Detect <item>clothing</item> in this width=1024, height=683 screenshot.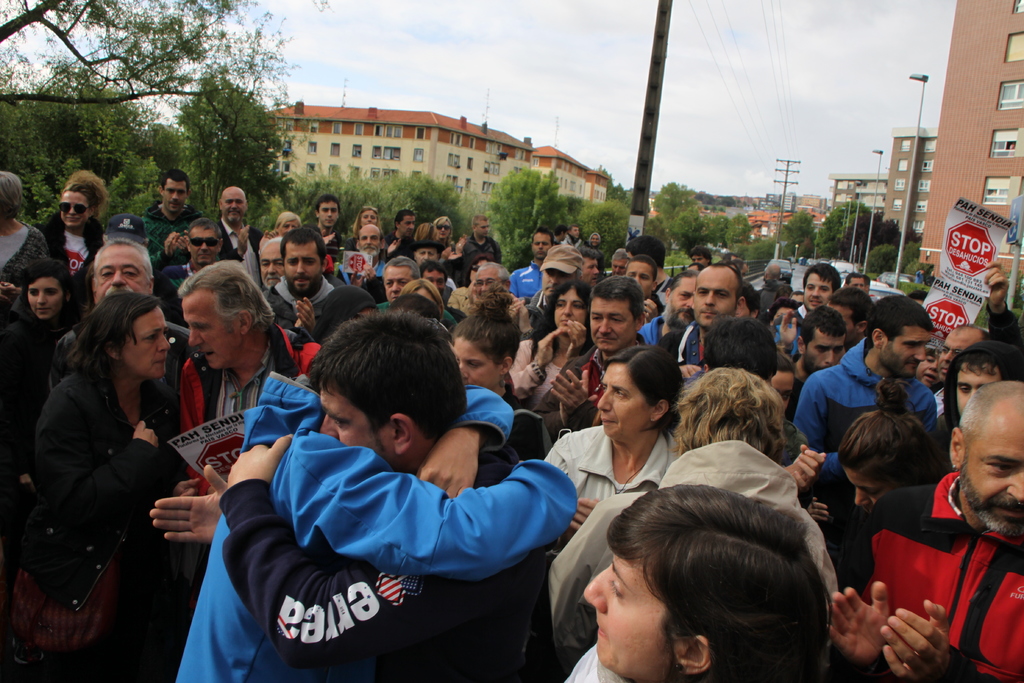
Detection: rect(546, 420, 685, 529).
